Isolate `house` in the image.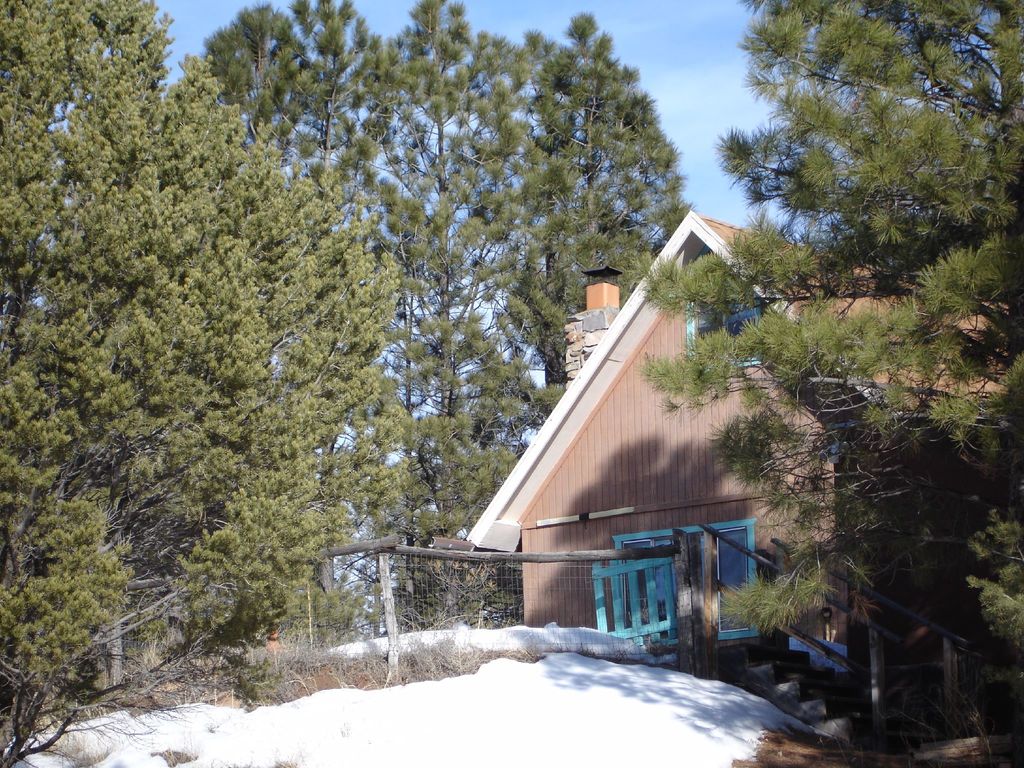
Isolated region: (left=463, top=211, right=1023, bottom=648).
